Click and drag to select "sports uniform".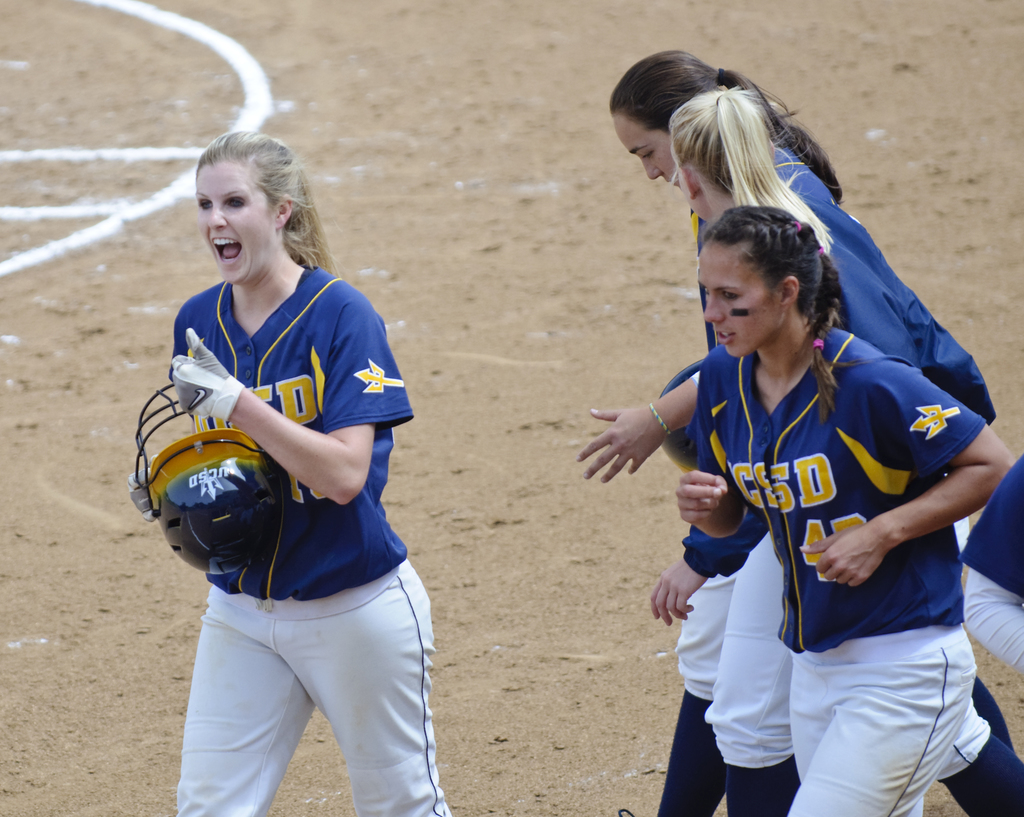
Selection: rect(705, 177, 1023, 816).
